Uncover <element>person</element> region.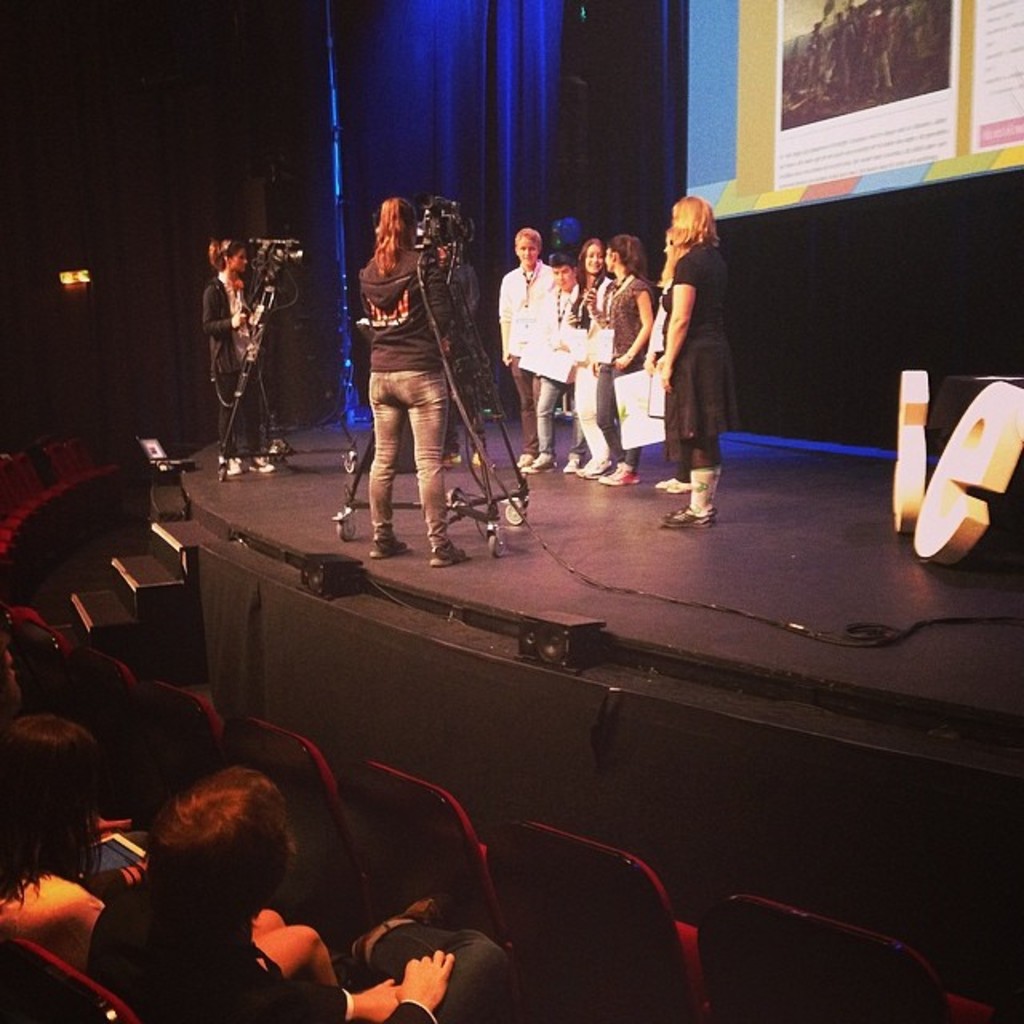
Uncovered: bbox(200, 242, 290, 477).
